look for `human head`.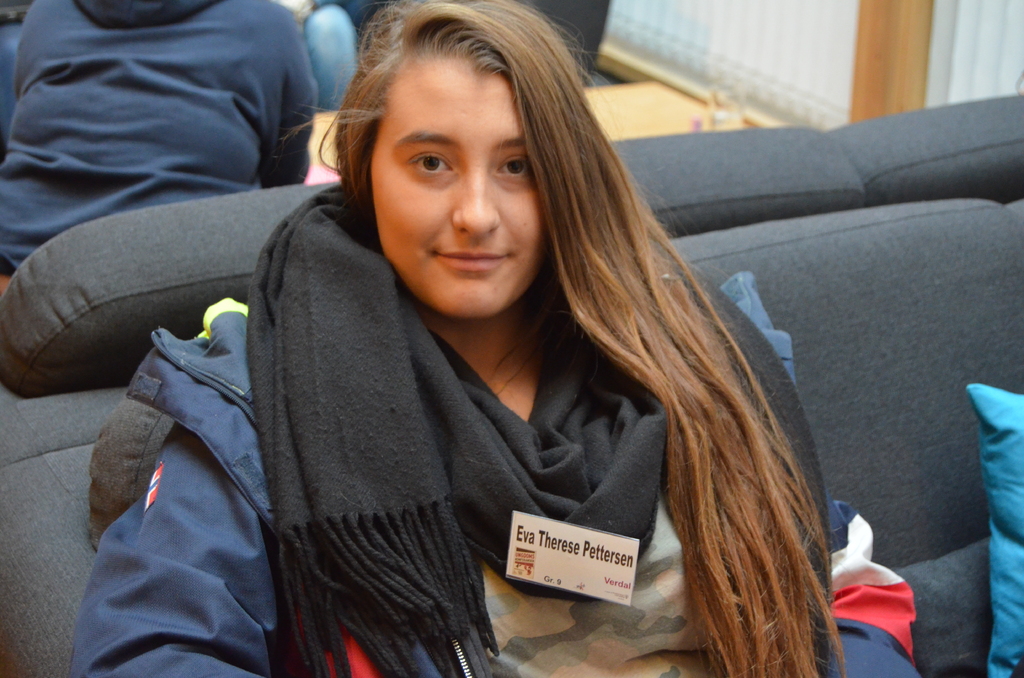
Found: <box>342,13,654,311</box>.
